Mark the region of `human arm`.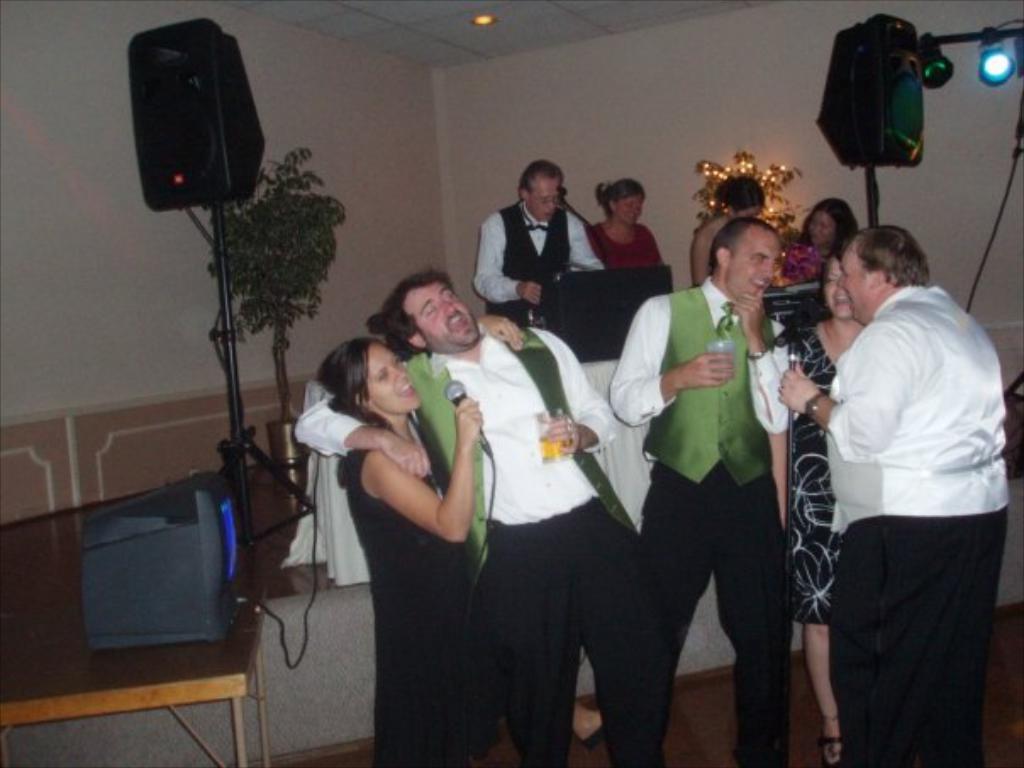
Region: rect(481, 310, 522, 356).
